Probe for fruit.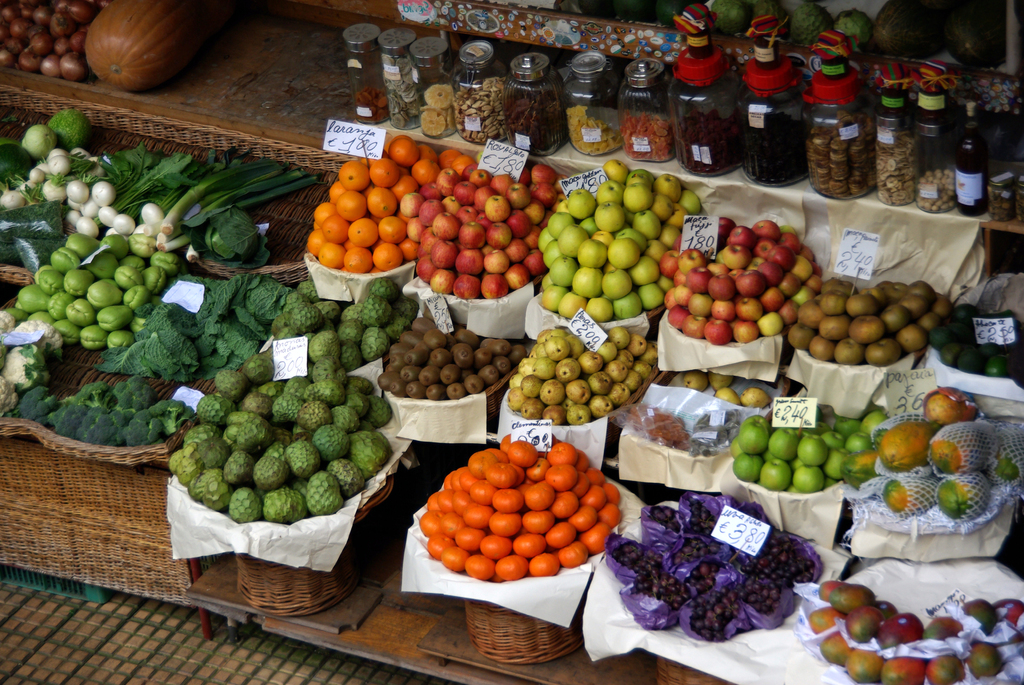
Probe result: locate(735, 425, 845, 510).
